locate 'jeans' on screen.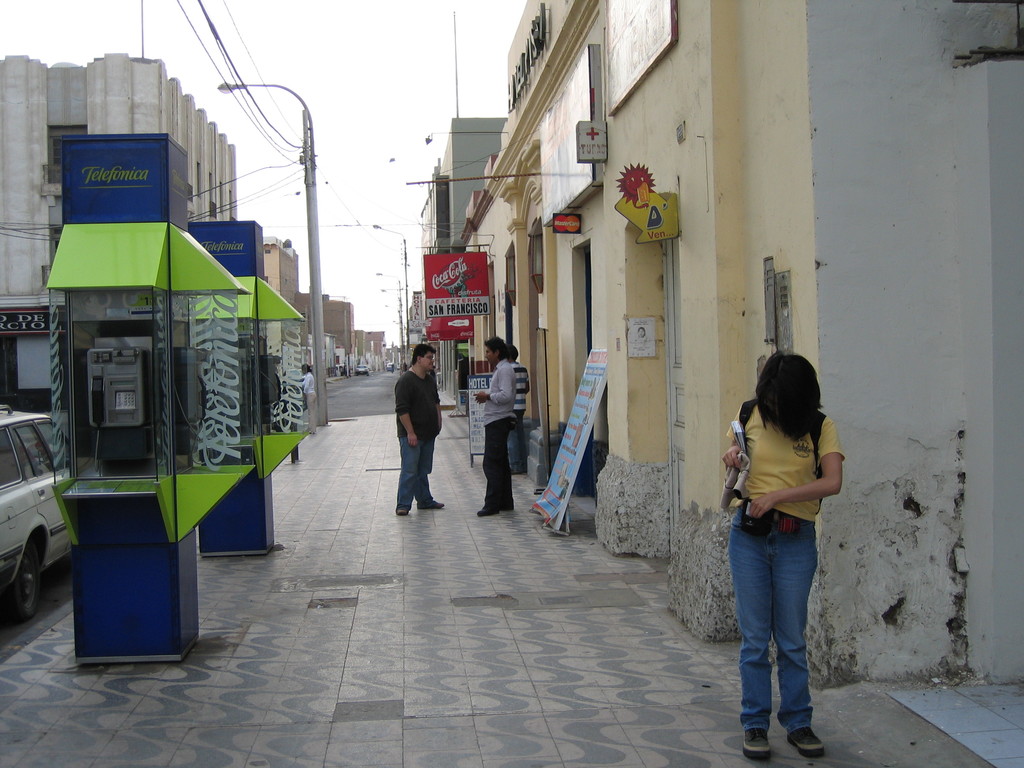
On screen at box=[726, 509, 817, 740].
